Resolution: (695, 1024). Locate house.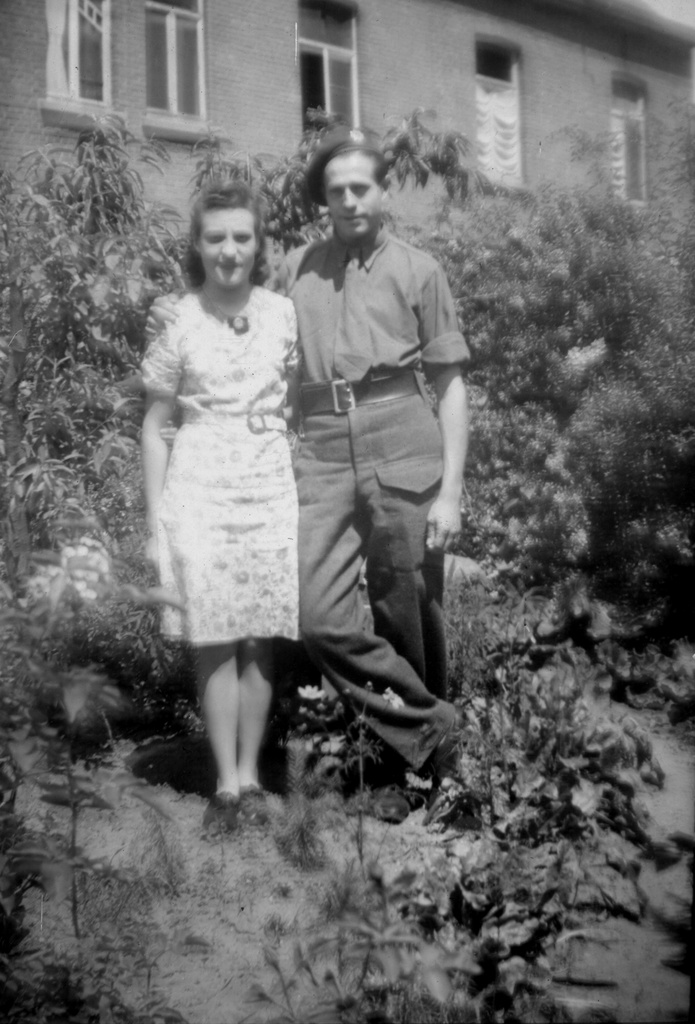
[x1=0, y1=0, x2=694, y2=328].
